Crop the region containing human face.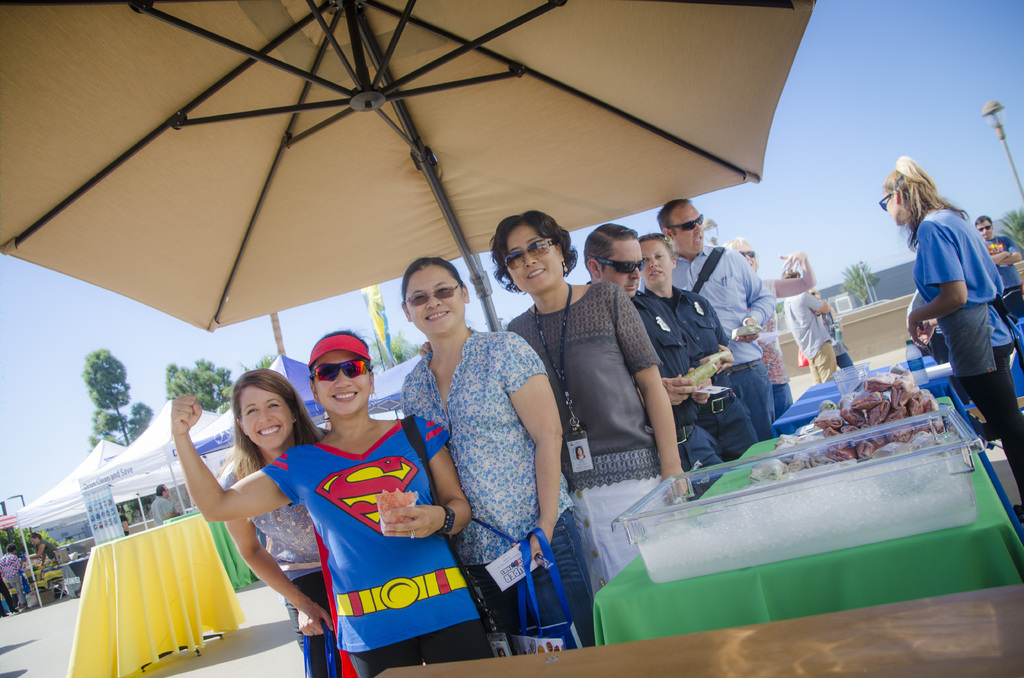
Crop region: <box>495,227,570,289</box>.
